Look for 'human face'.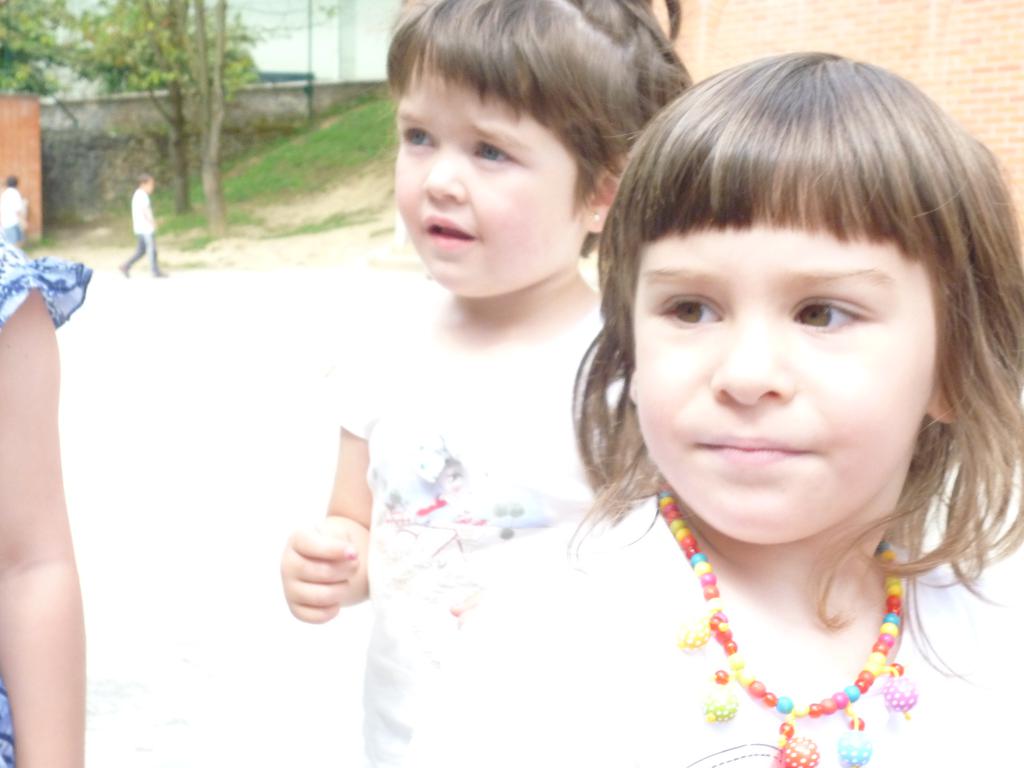
Found: (x1=634, y1=171, x2=938, y2=545).
